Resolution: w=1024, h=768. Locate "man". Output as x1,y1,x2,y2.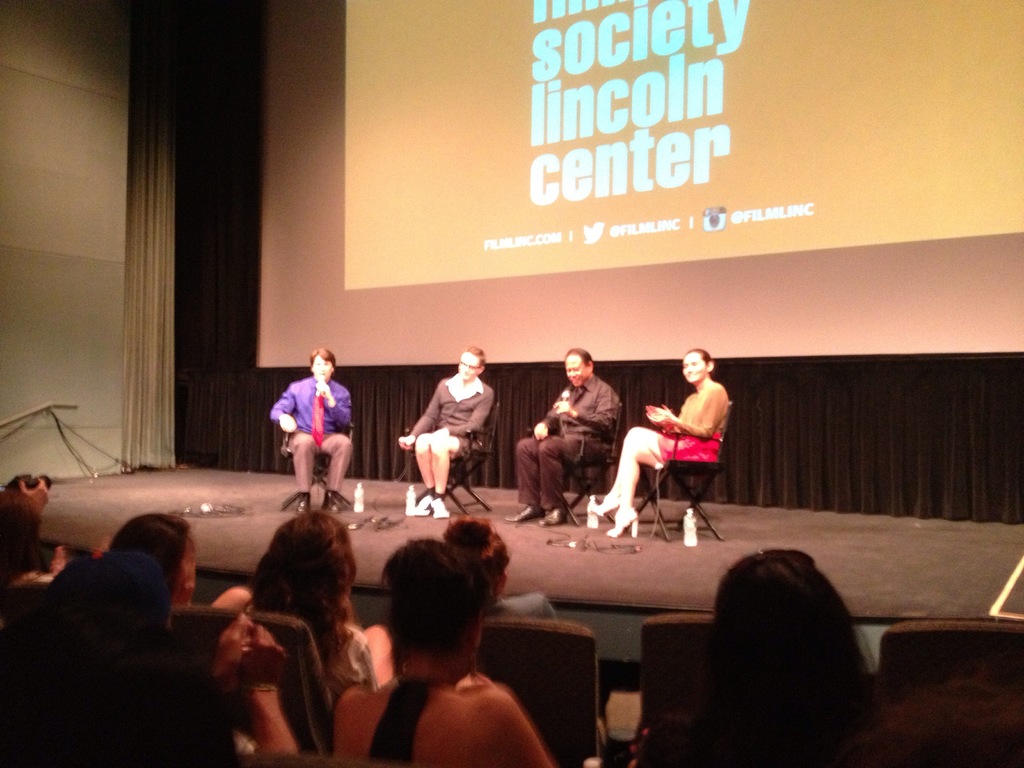
392,342,494,517.
